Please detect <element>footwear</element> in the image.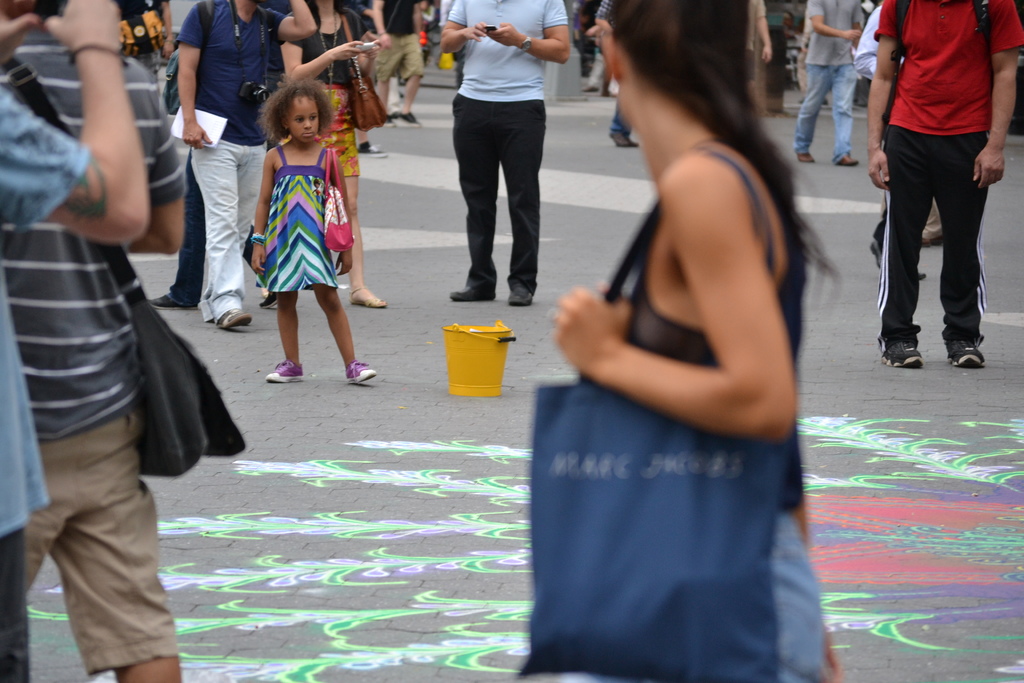
<bbox>147, 288, 200, 310</bbox>.
